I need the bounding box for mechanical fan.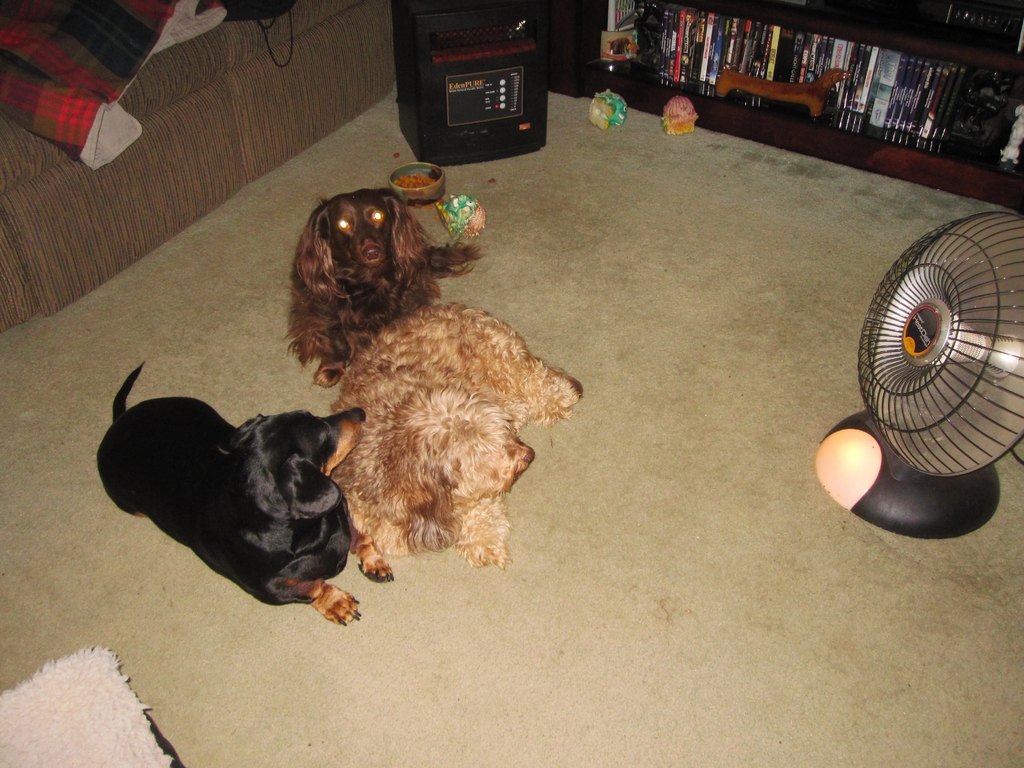
Here it is: <bbox>815, 205, 1023, 536</bbox>.
